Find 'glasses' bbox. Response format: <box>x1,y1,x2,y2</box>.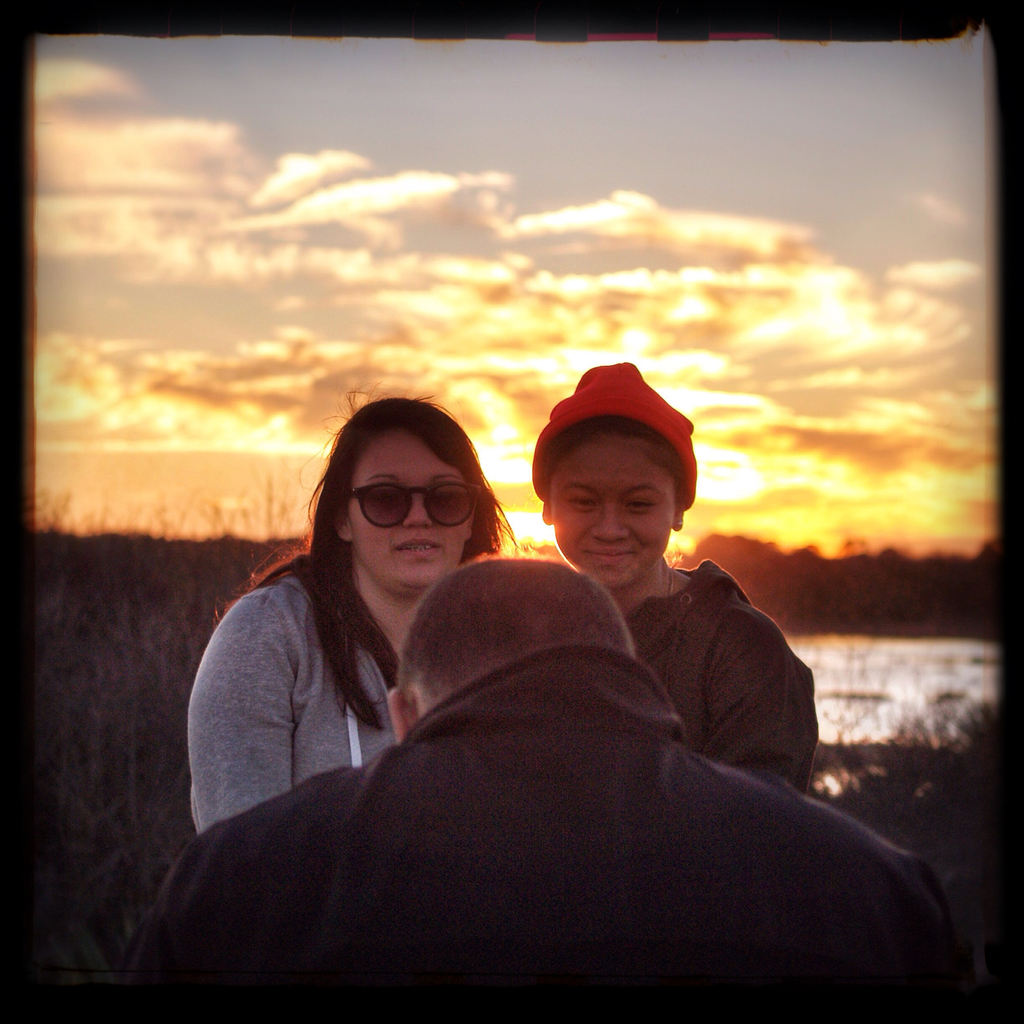
<box>341,477,480,531</box>.
